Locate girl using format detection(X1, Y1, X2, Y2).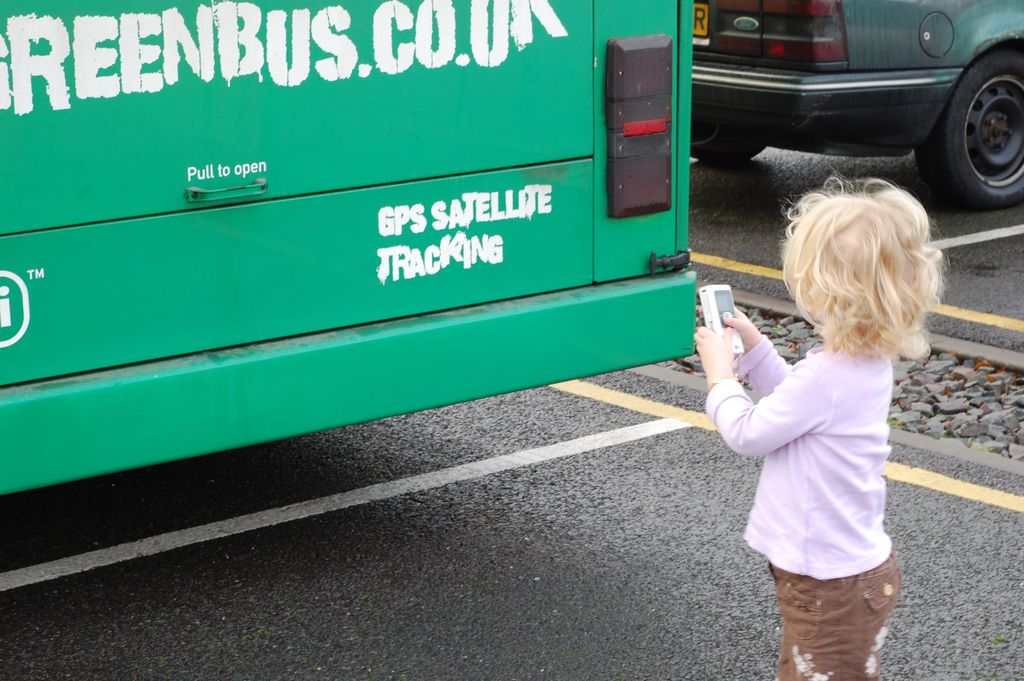
detection(692, 167, 950, 680).
